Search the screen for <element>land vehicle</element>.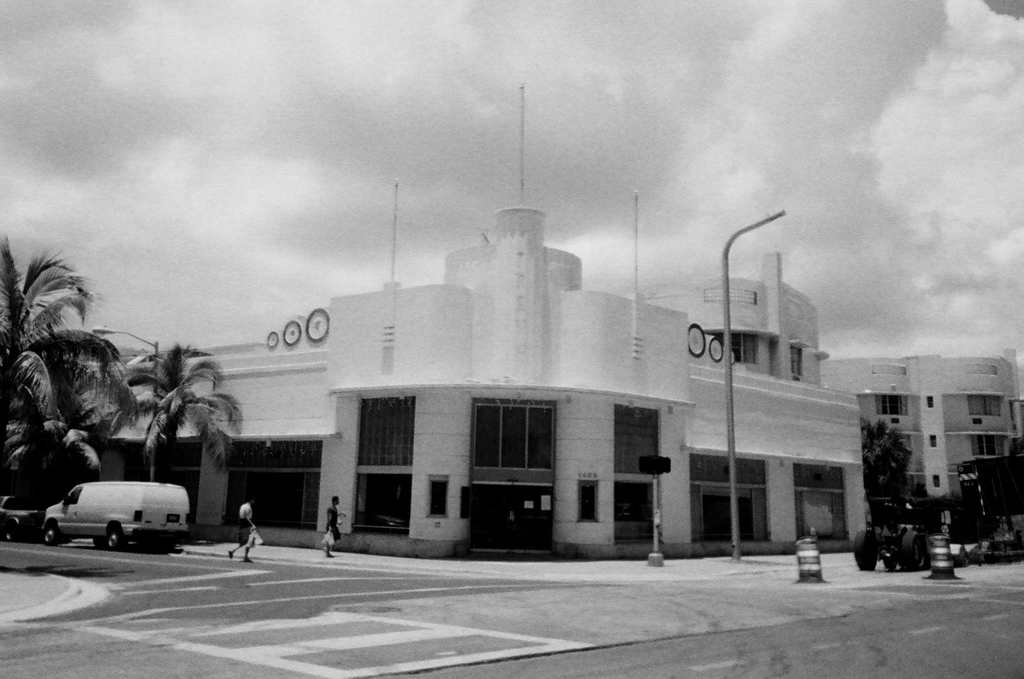
Found at 849, 496, 932, 576.
